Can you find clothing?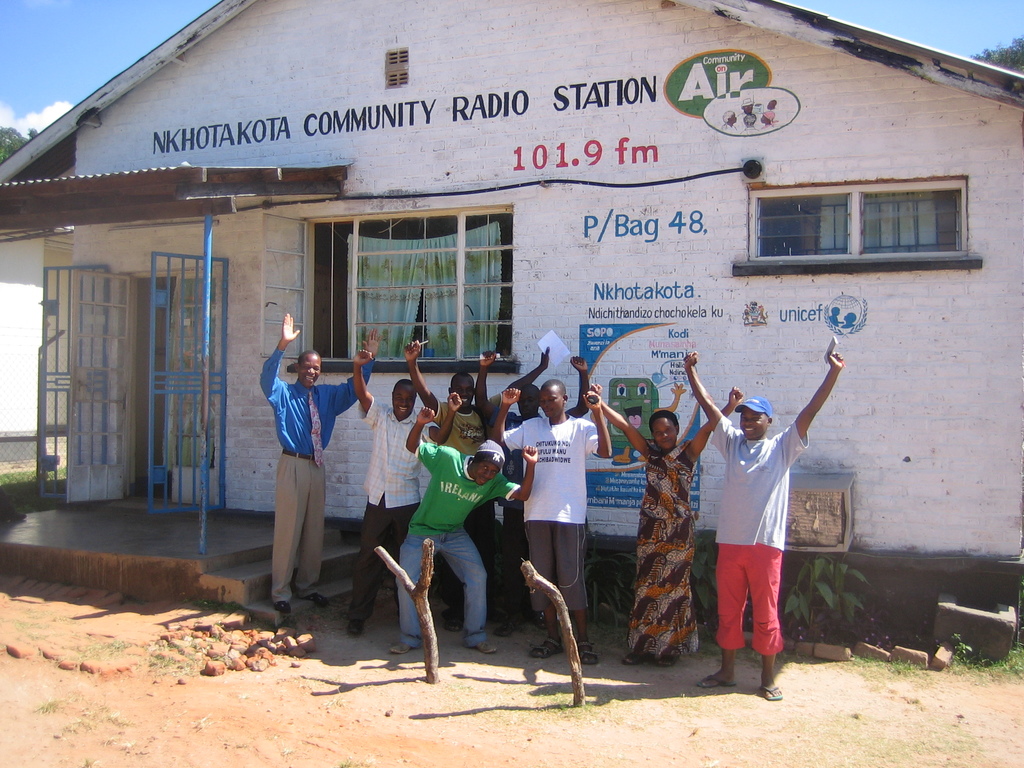
Yes, bounding box: <region>710, 376, 820, 663</region>.
